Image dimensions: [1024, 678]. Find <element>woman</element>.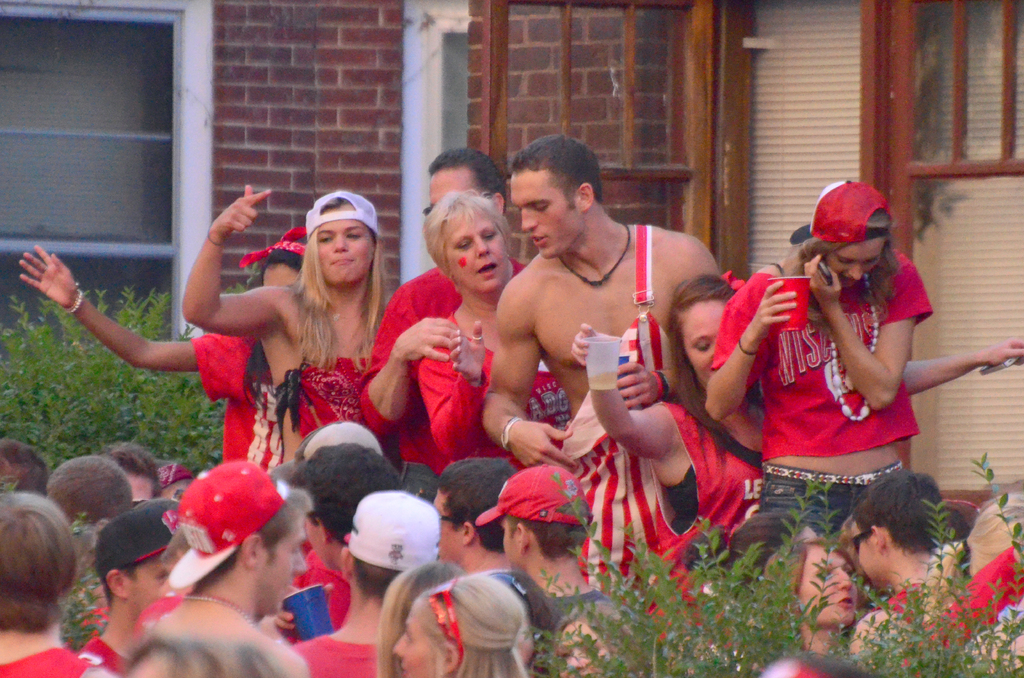
bbox=[695, 175, 935, 540].
